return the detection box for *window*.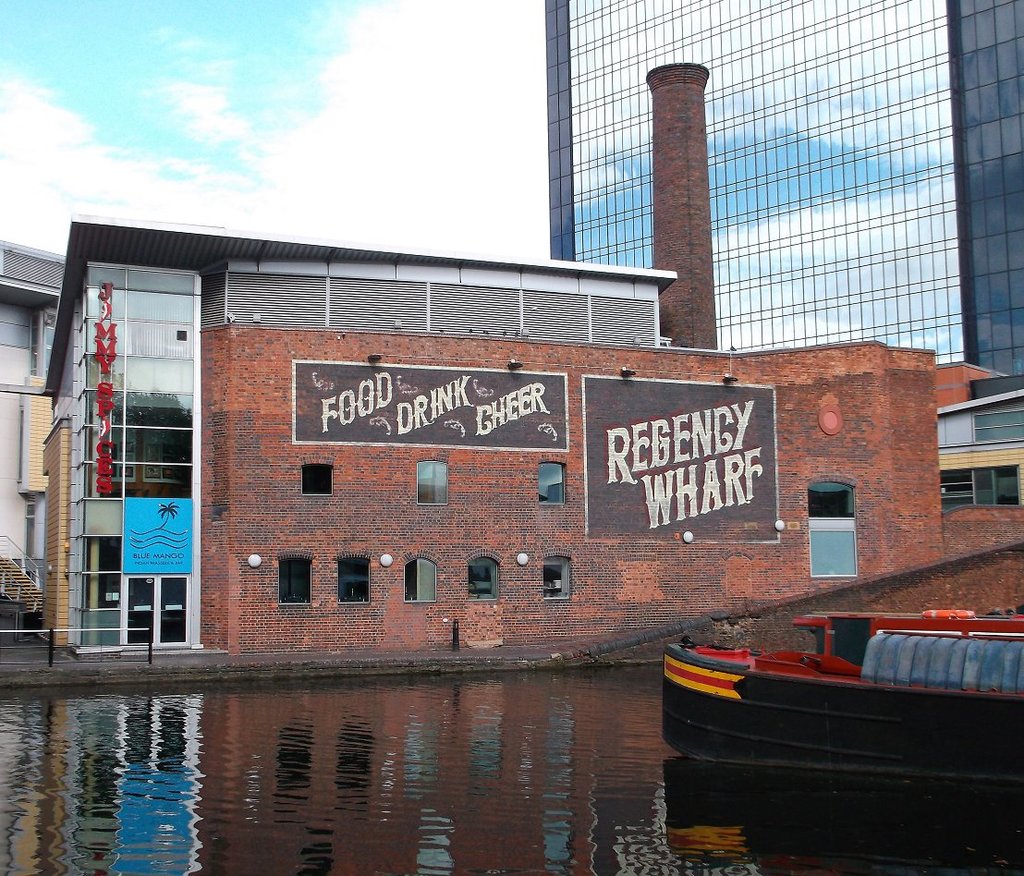
341, 554, 374, 602.
